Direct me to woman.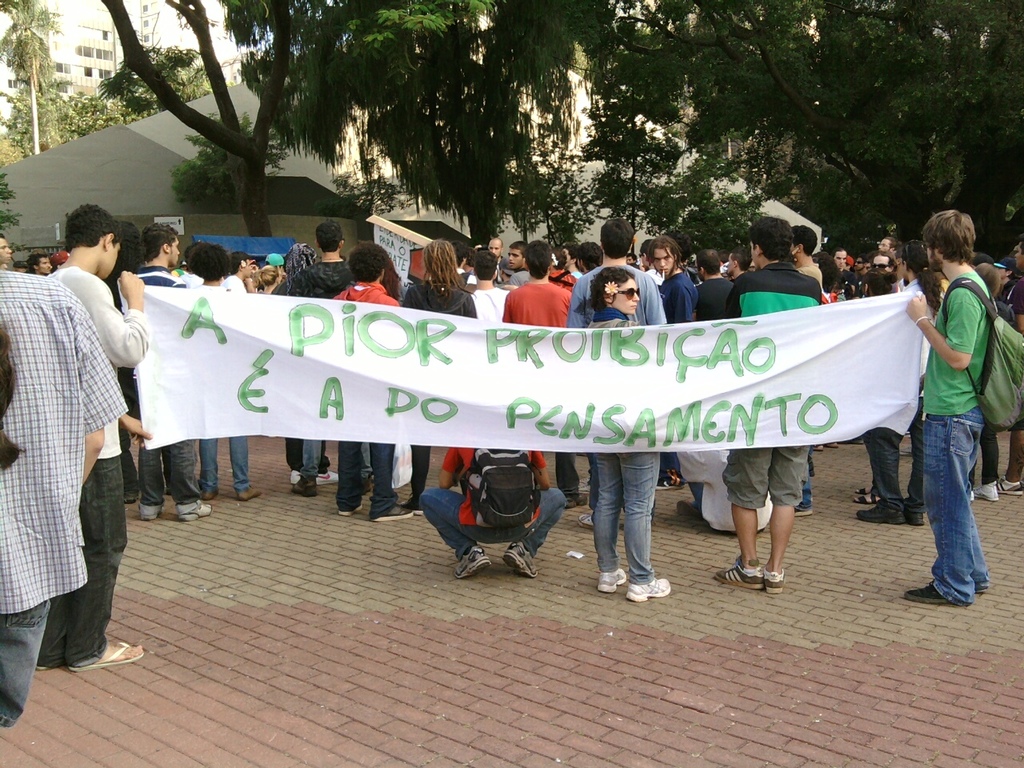
Direction: 853:237:942:526.
